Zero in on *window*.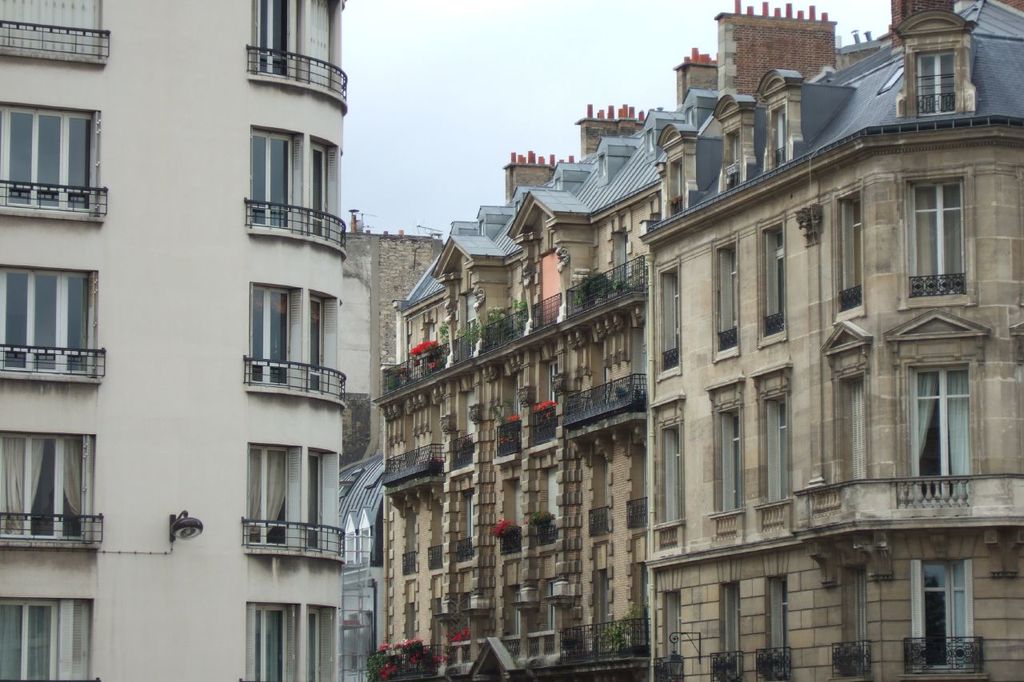
Zeroed in: [left=774, top=107, right=785, bottom=166].
